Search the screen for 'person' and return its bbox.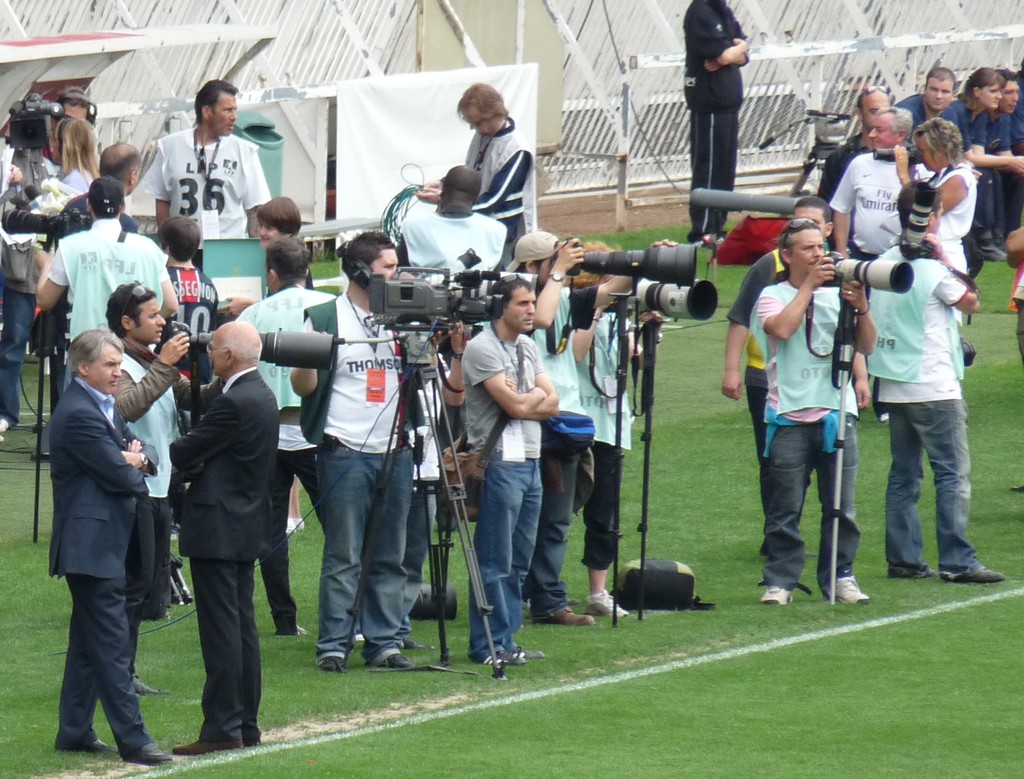
Found: 56, 85, 118, 128.
